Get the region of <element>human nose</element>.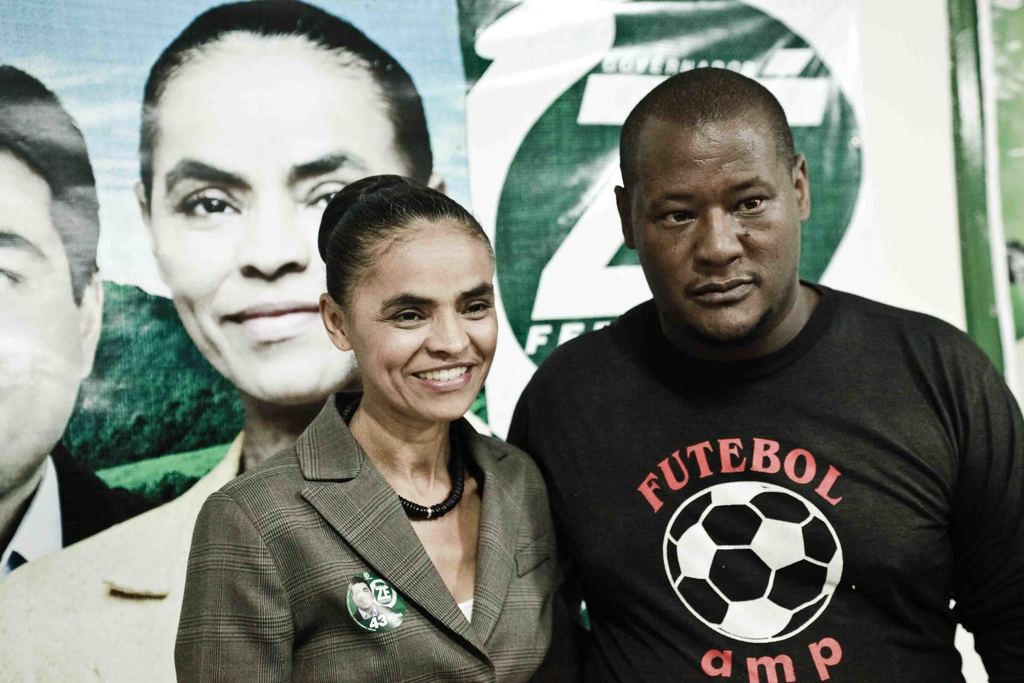
BBox(425, 309, 467, 353).
